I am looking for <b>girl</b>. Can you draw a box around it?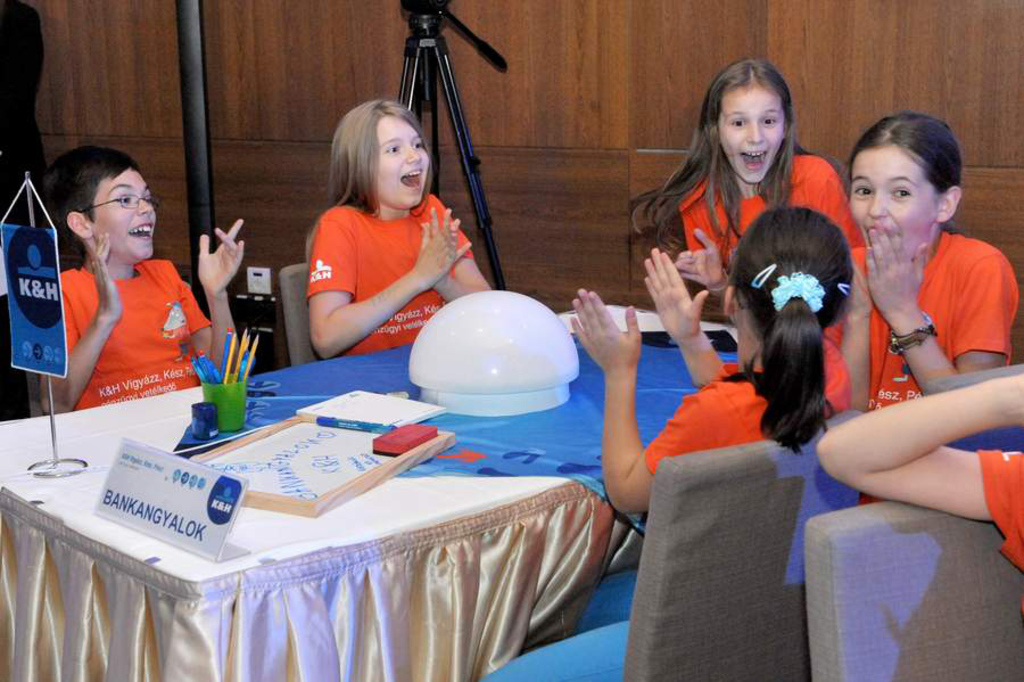
Sure, the bounding box is 303,99,495,362.
